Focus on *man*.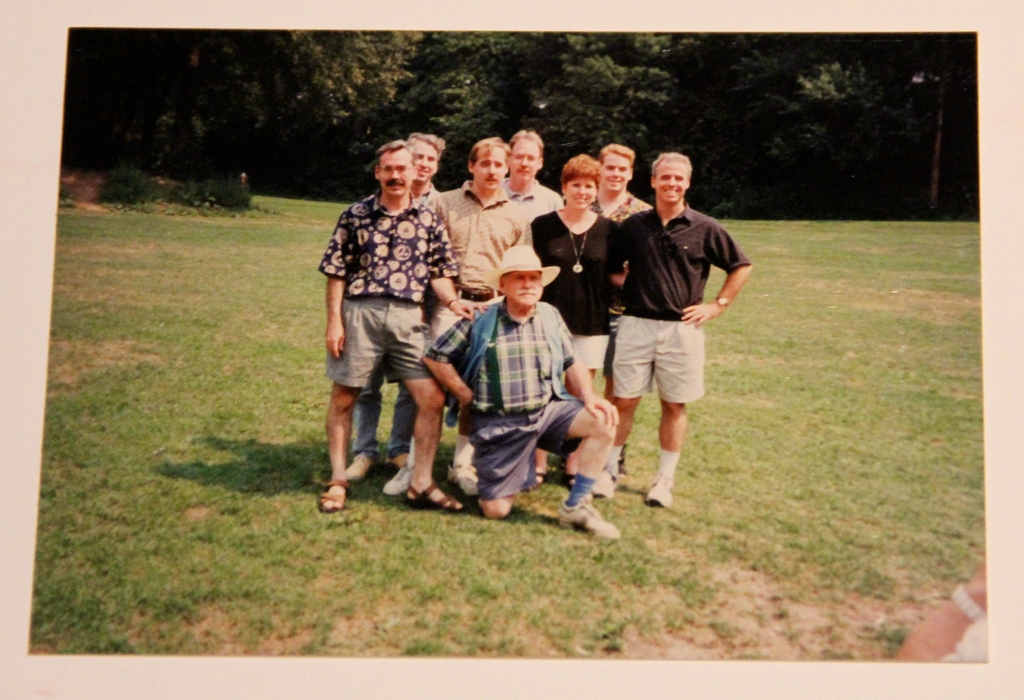
Focused at [left=492, top=128, right=561, bottom=260].
